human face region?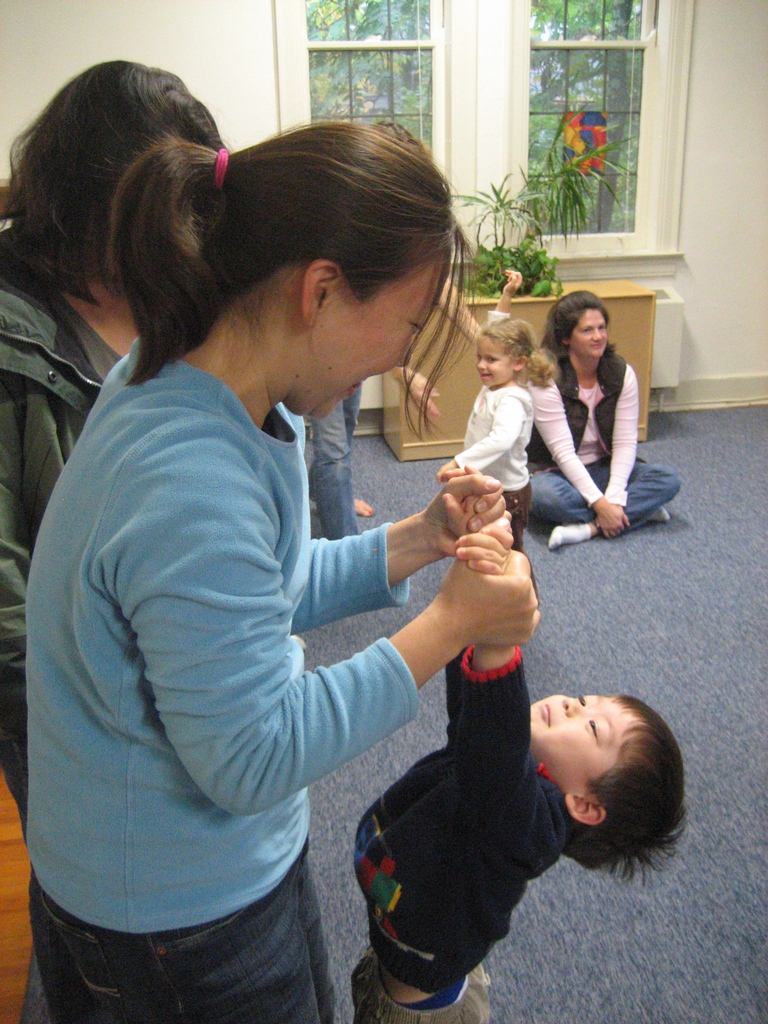
x1=527 y1=691 x2=632 y2=792
